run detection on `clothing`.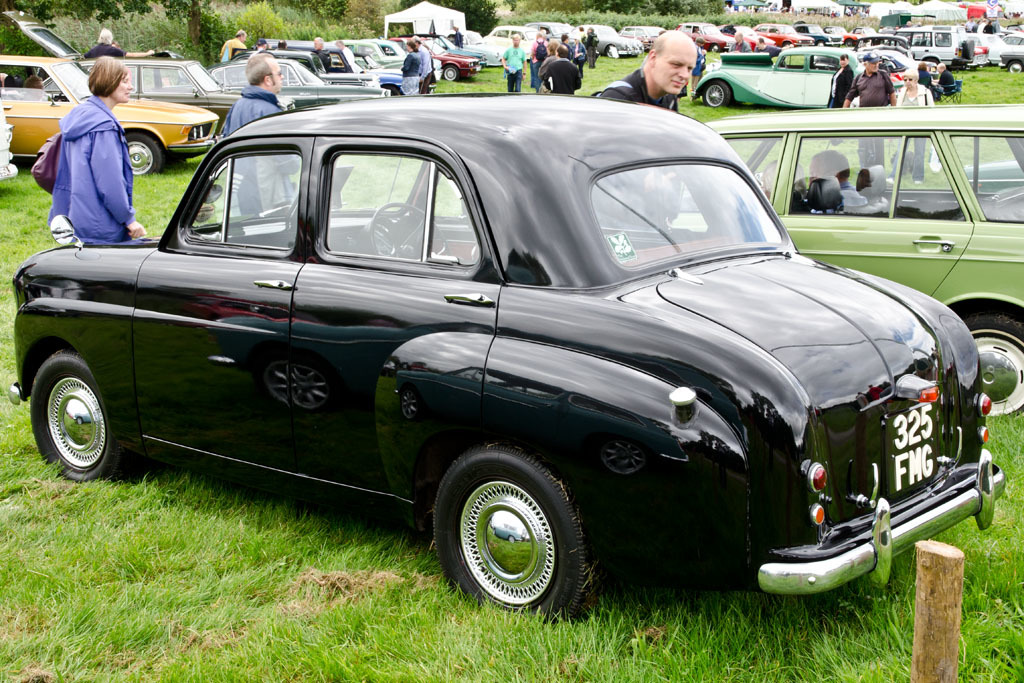
Result: (left=854, top=70, right=888, bottom=163).
